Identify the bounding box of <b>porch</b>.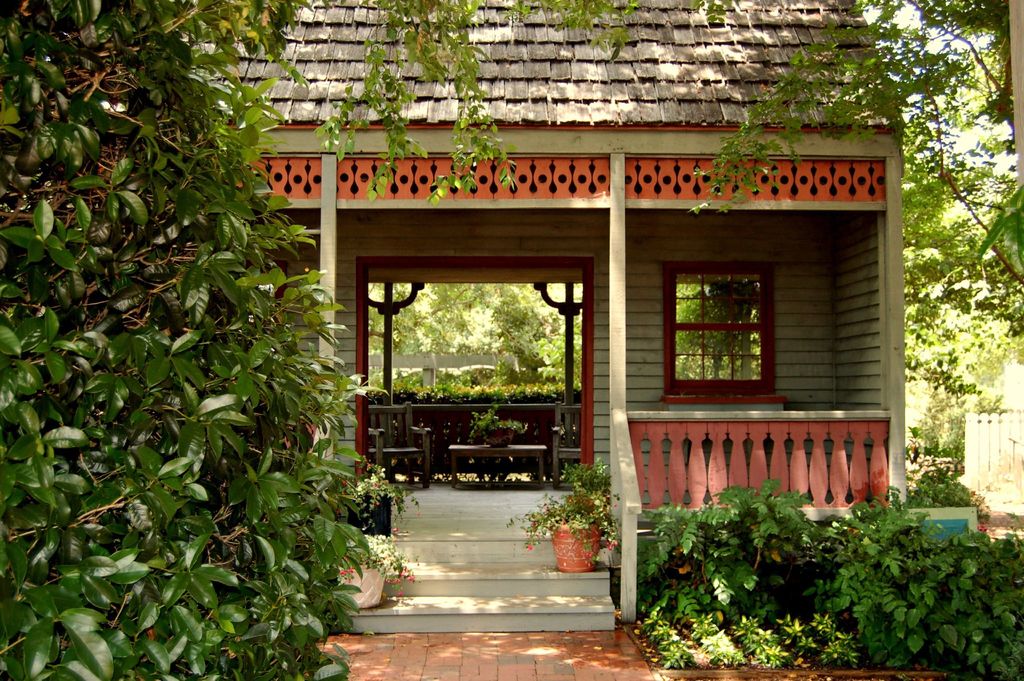
6 144 988 595.
